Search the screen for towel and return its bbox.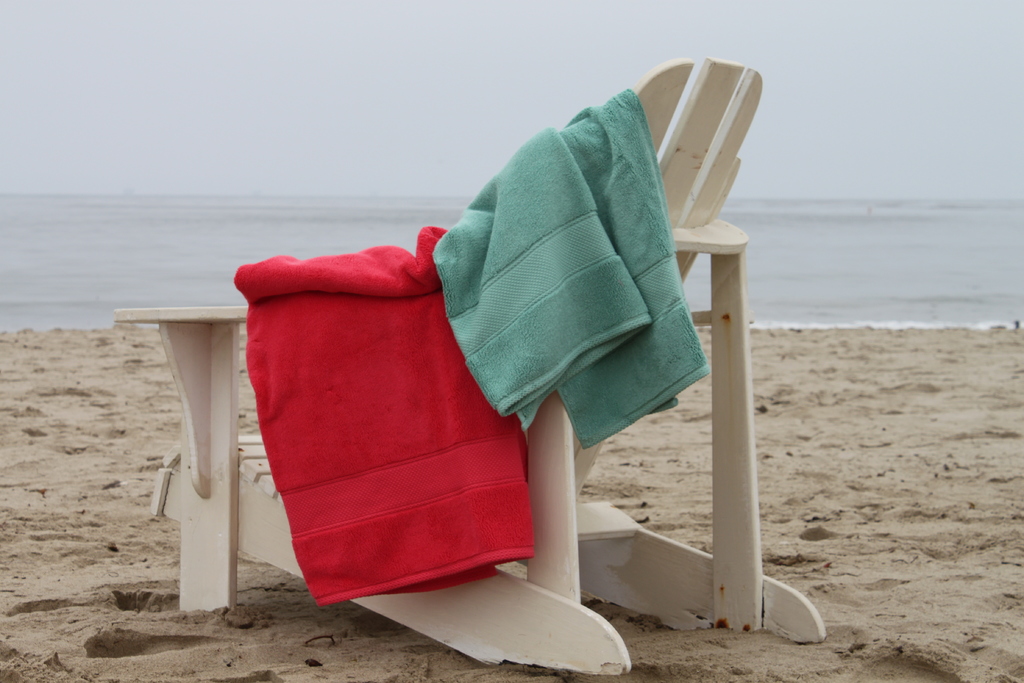
Found: (435, 86, 707, 452).
